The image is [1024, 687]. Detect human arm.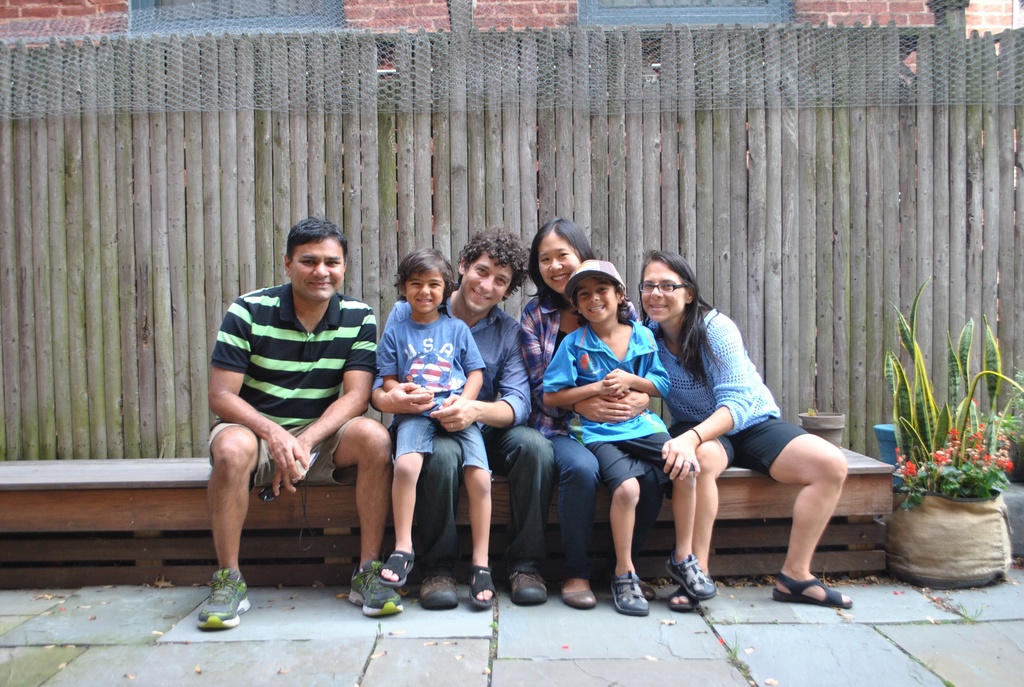
Detection: (x1=541, y1=336, x2=634, y2=409).
